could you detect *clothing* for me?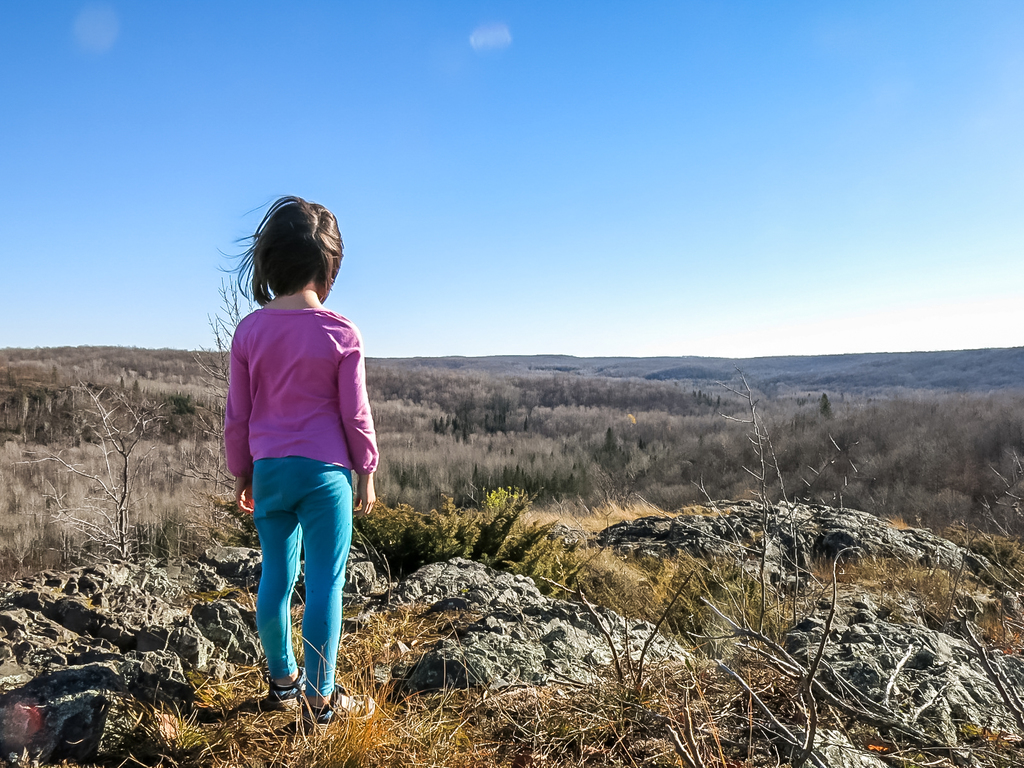
Detection result: [230,278,366,728].
